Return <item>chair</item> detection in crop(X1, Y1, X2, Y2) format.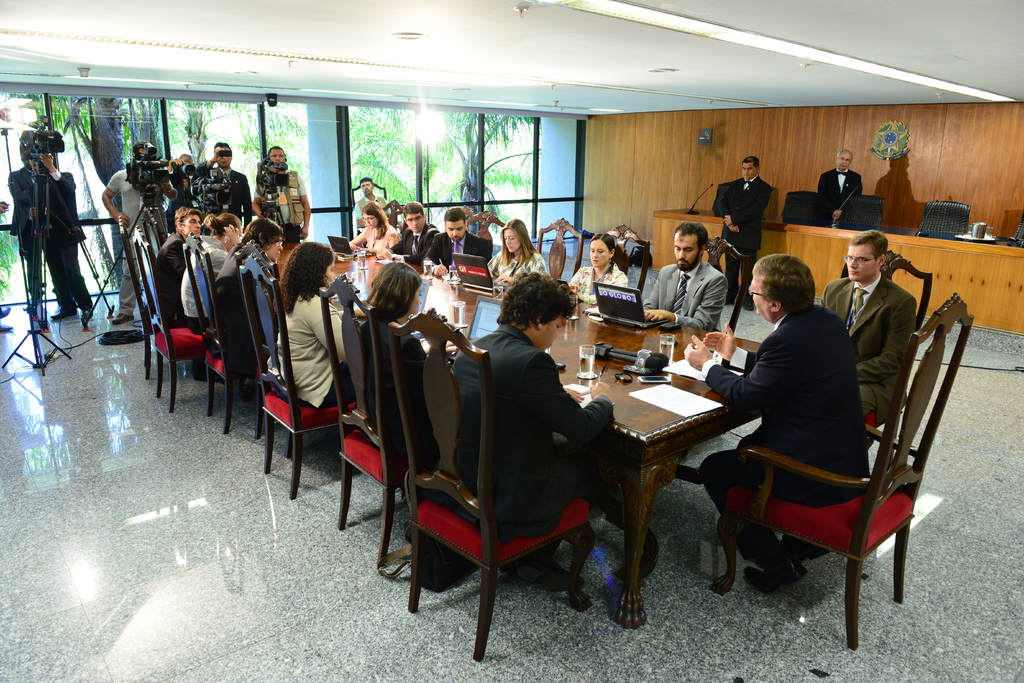
crop(349, 182, 391, 240).
